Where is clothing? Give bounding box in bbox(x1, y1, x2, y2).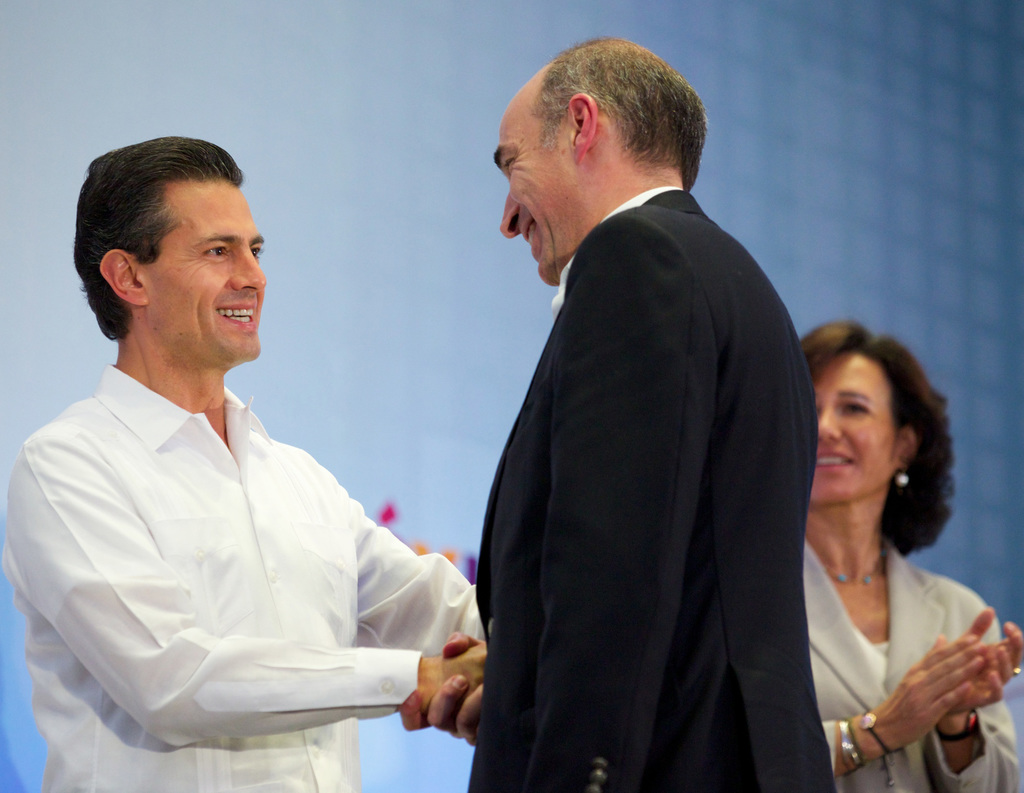
bbox(810, 527, 1020, 792).
